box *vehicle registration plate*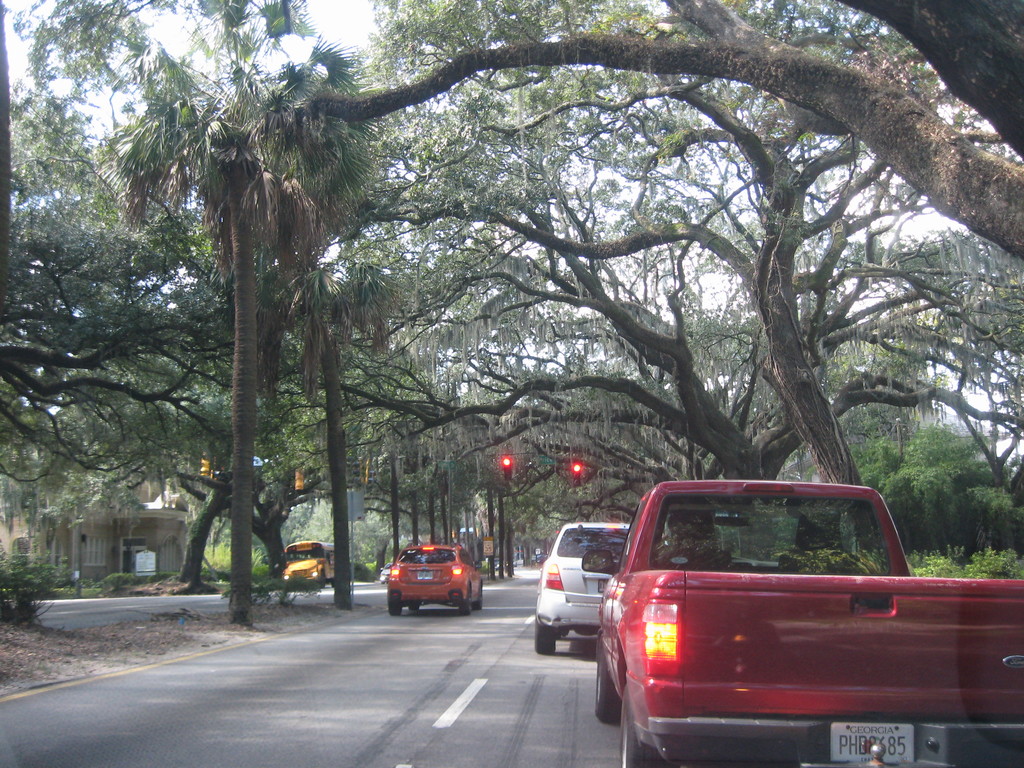
(left=598, top=579, right=609, bottom=591)
